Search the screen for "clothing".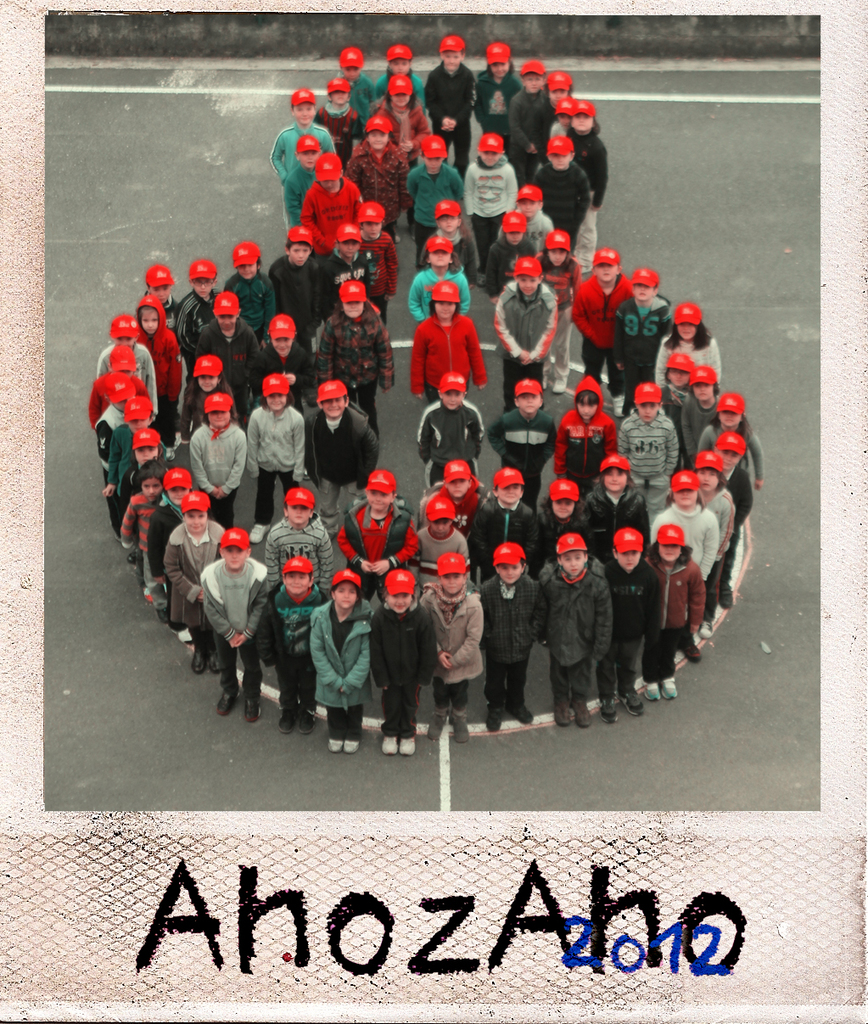
Found at {"left": 470, "top": 498, "right": 535, "bottom": 551}.
